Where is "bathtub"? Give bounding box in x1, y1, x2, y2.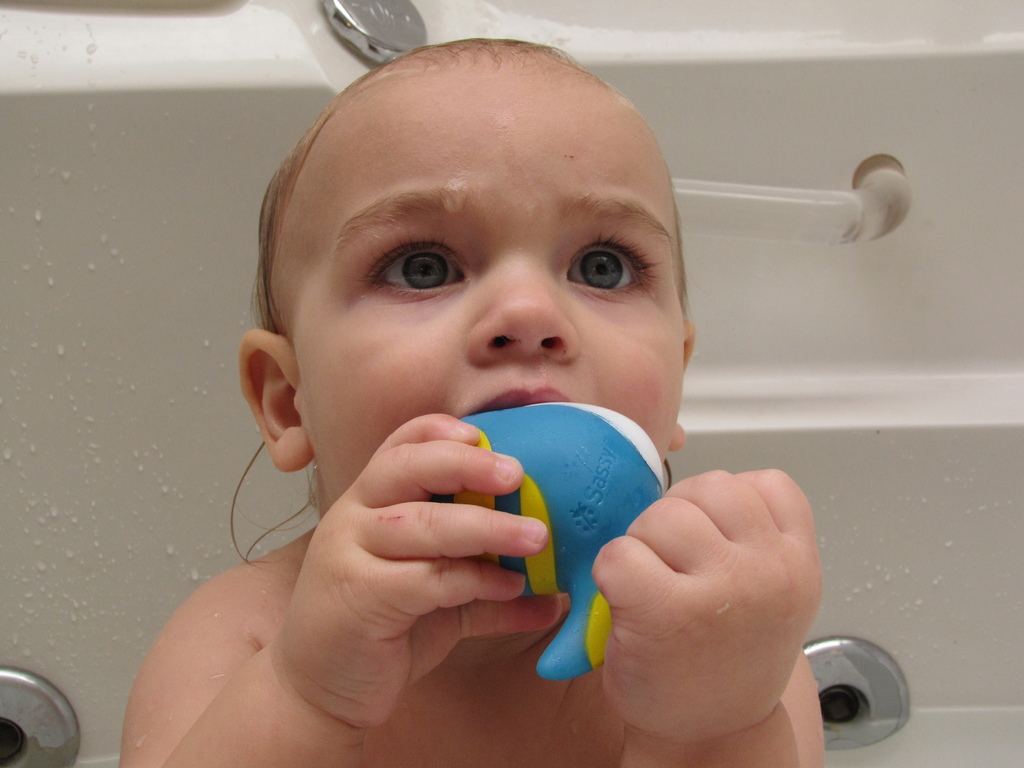
0, 0, 1023, 767.
